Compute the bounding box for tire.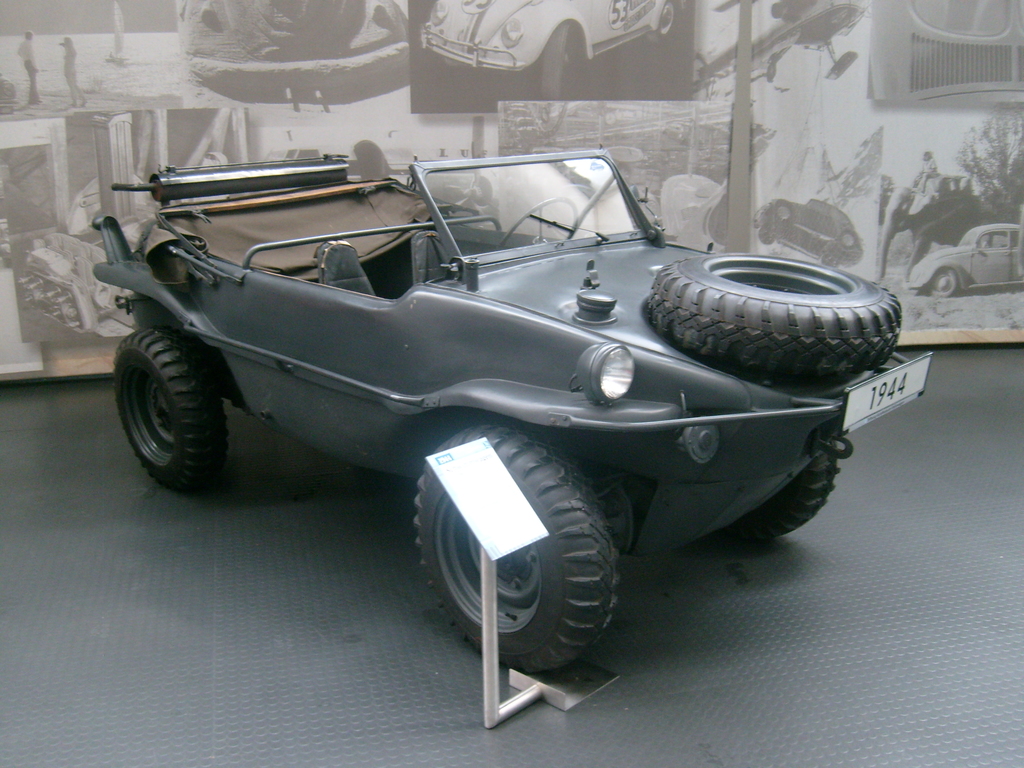
<bbox>536, 18, 580, 99</bbox>.
